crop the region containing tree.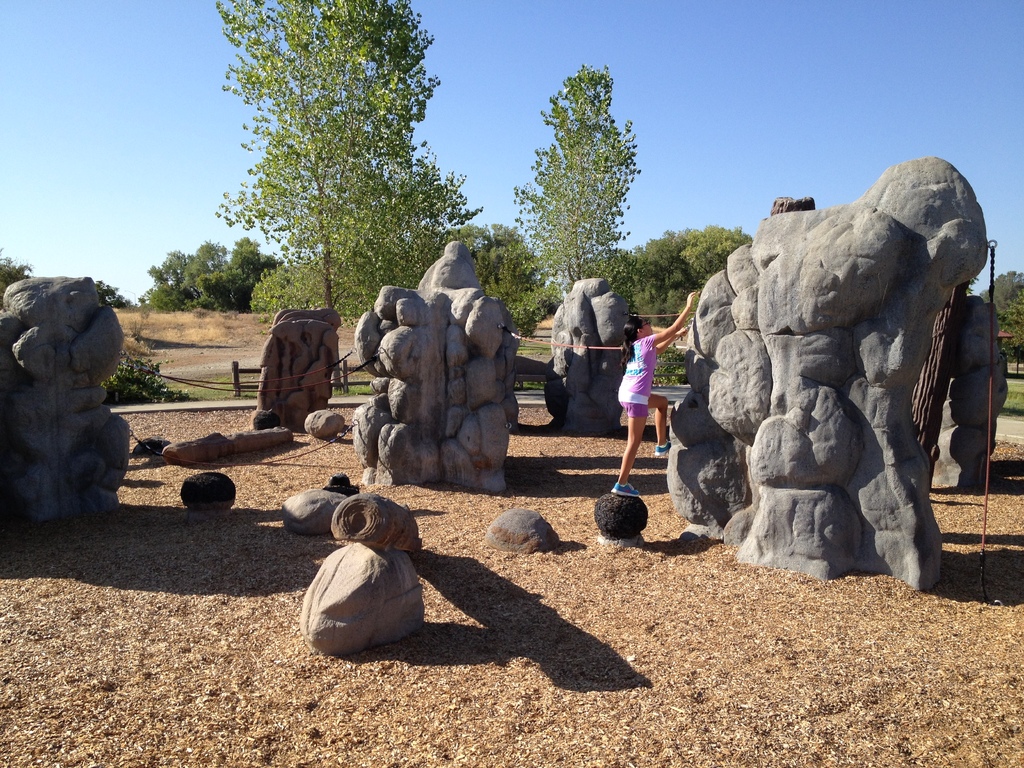
Crop region: 202 0 488 346.
